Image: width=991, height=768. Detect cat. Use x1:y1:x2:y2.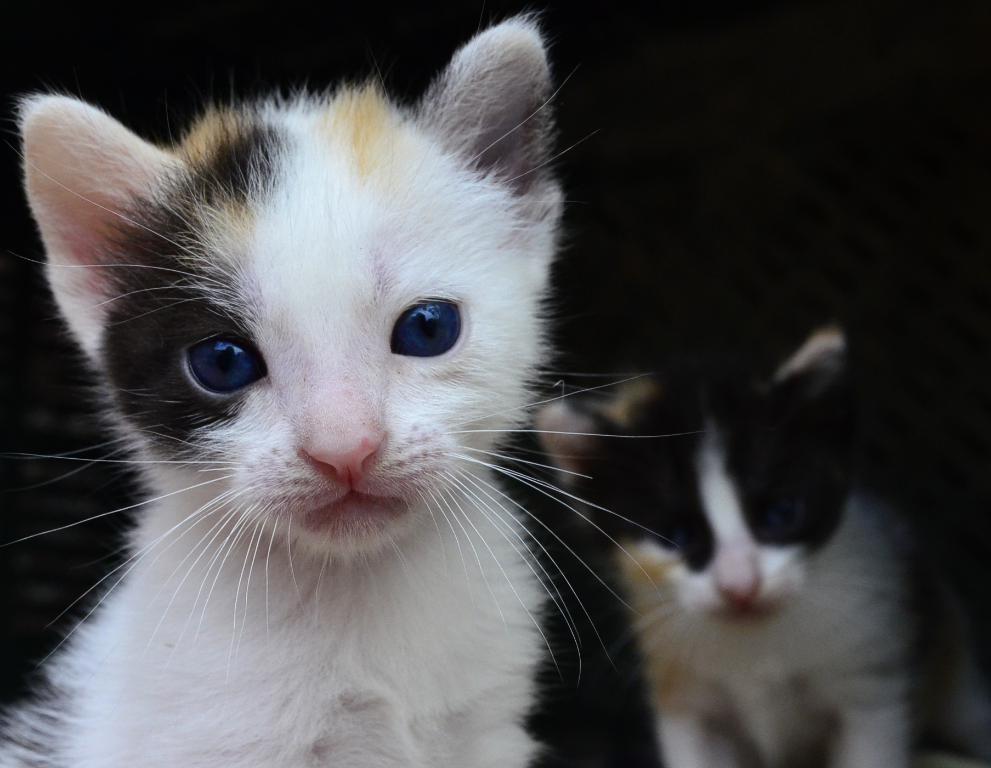
0:15:674:767.
